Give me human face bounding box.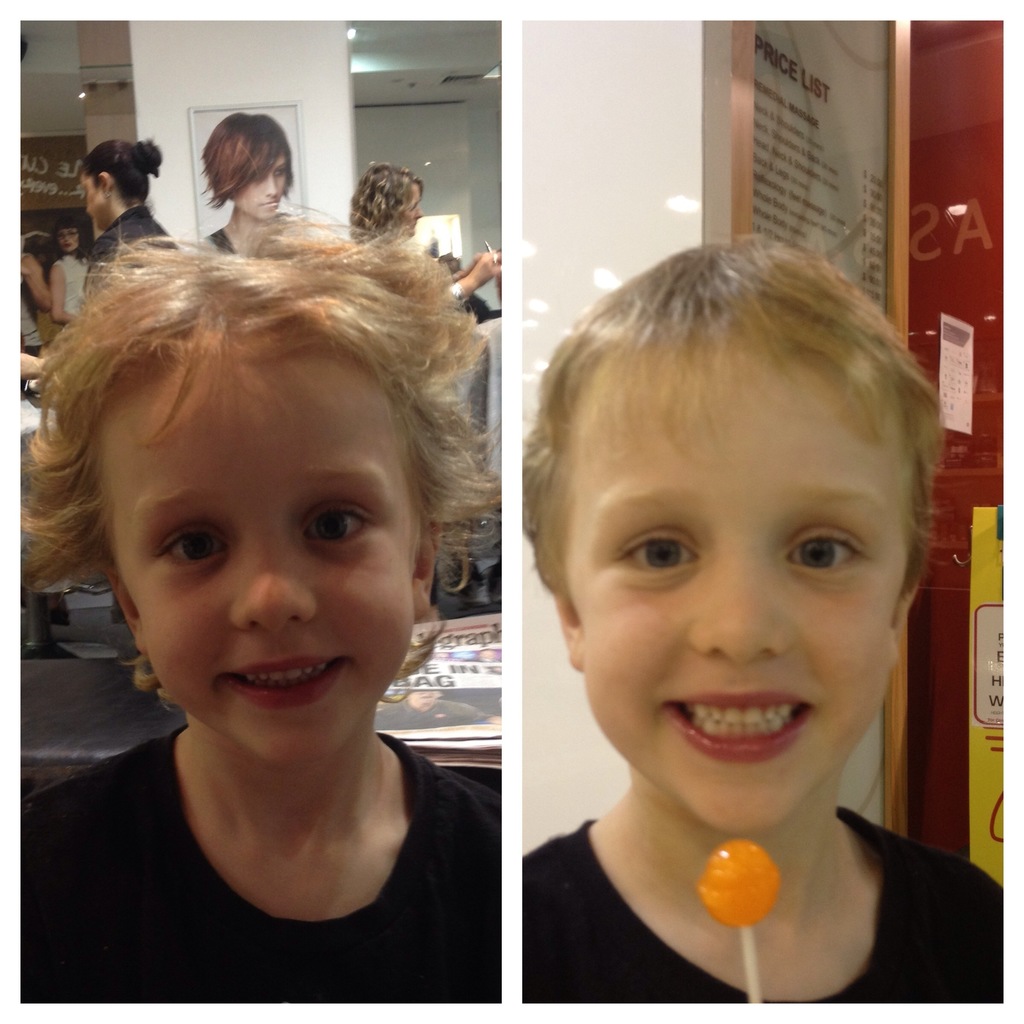
[56, 227, 78, 249].
